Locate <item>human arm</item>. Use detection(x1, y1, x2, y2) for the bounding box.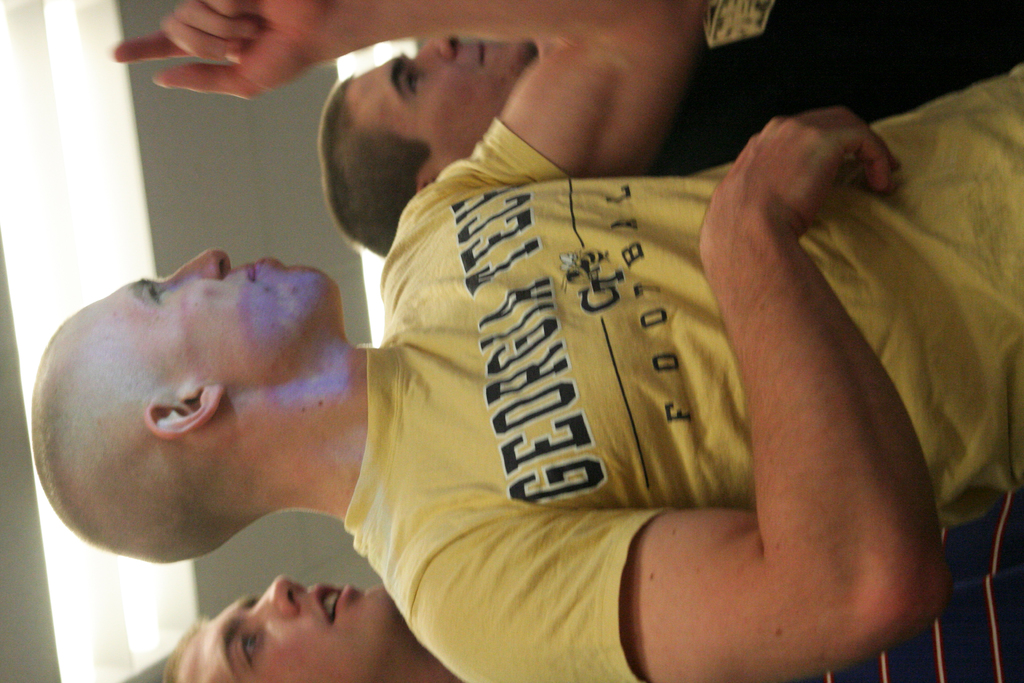
detection(409, 99, 957, 682).
